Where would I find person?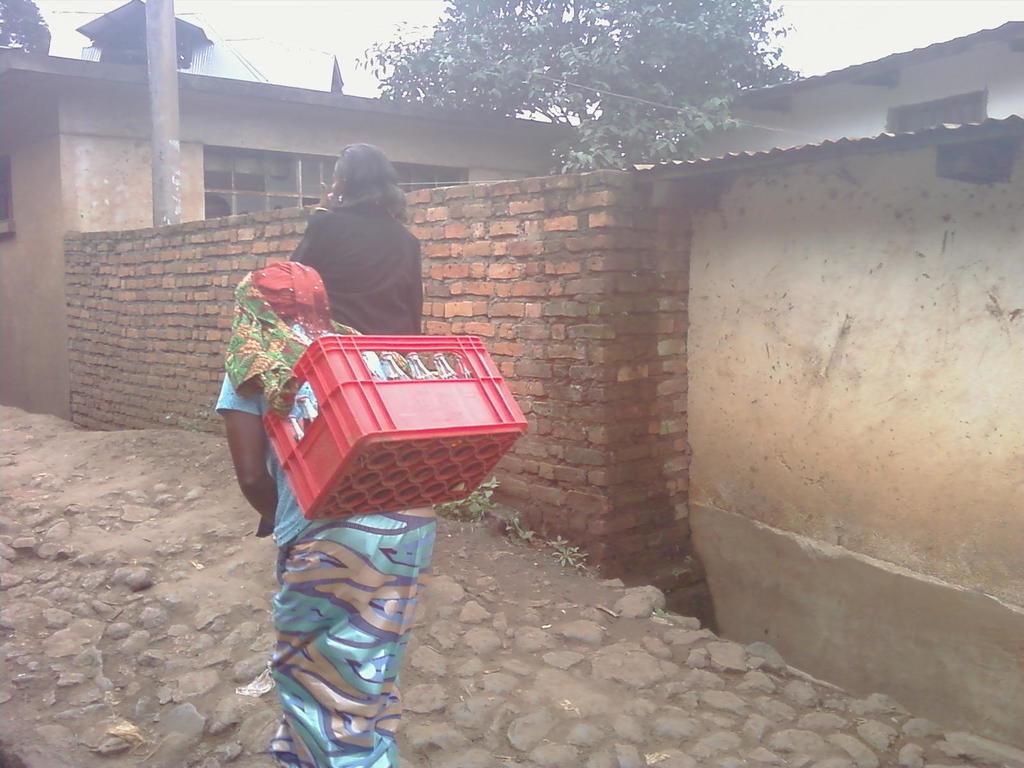
At (left=210, top=266, right=439, bottom=767).
